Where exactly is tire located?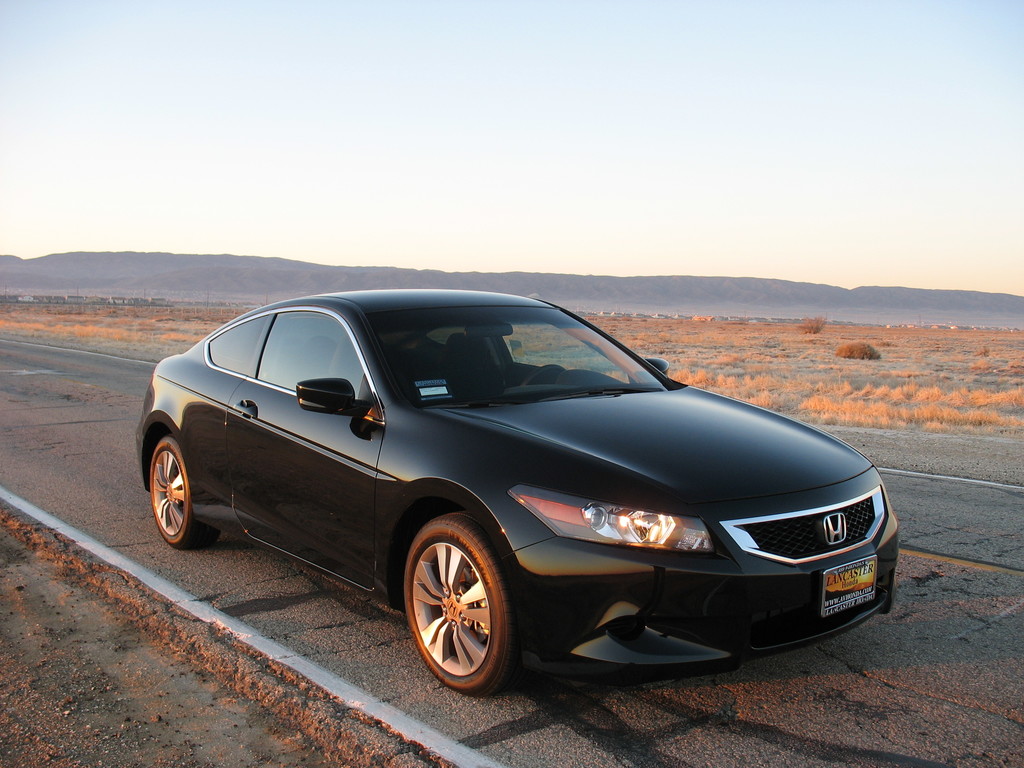
Its bounding box is (397,528,522,703).
